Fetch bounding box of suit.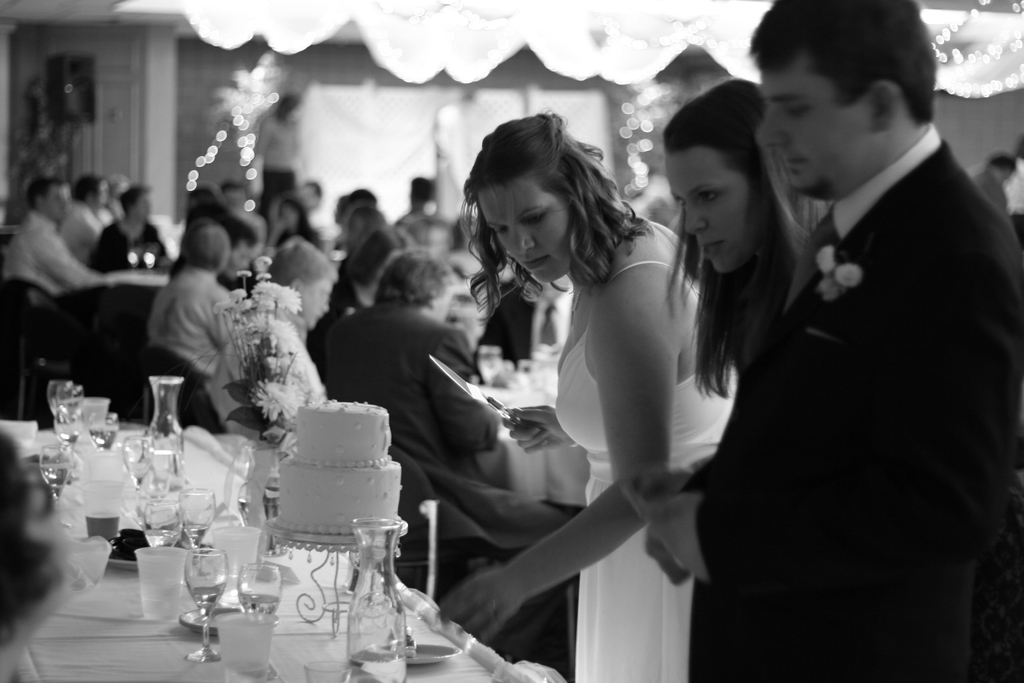
Bbox: [320, 296, 577, 559].
